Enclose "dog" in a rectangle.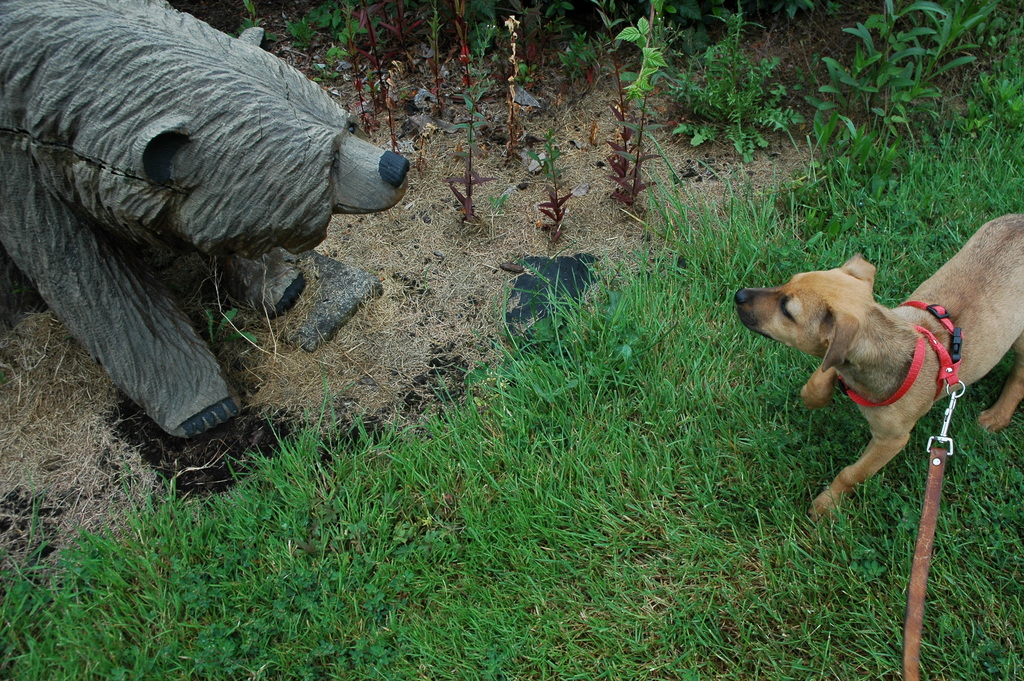
bbox=[0, 0, 411, 440].
